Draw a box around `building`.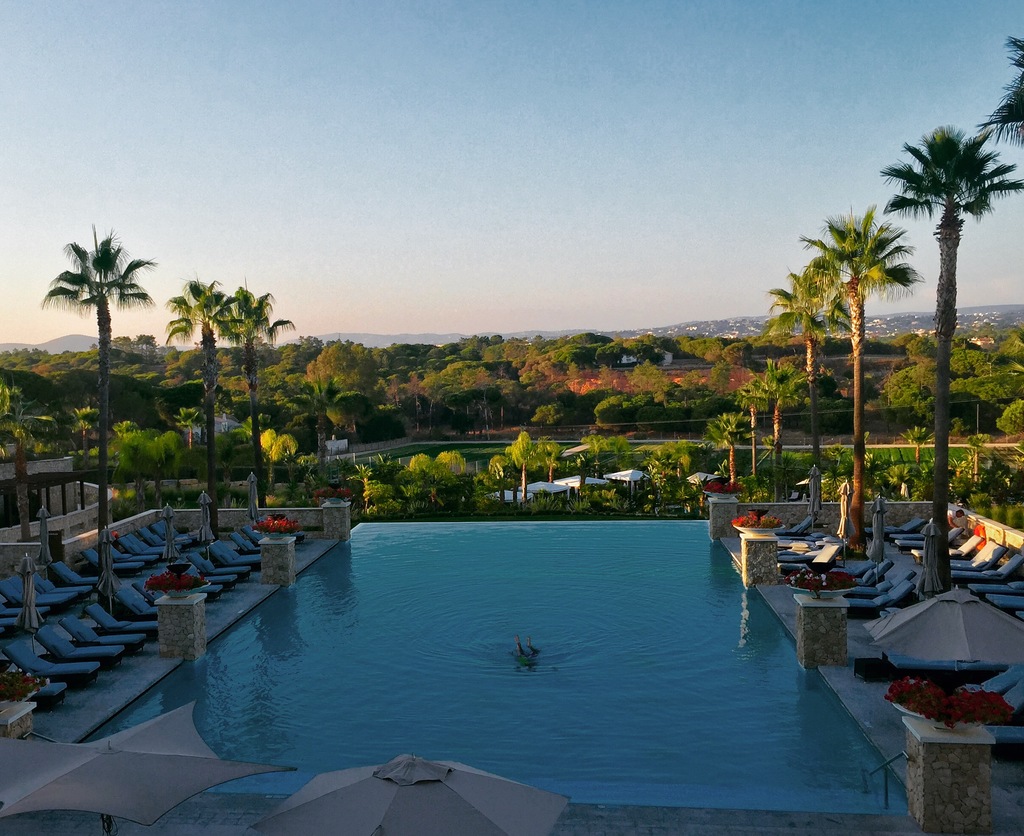
[x1=968, y1=337, x2=991, y2=348].
